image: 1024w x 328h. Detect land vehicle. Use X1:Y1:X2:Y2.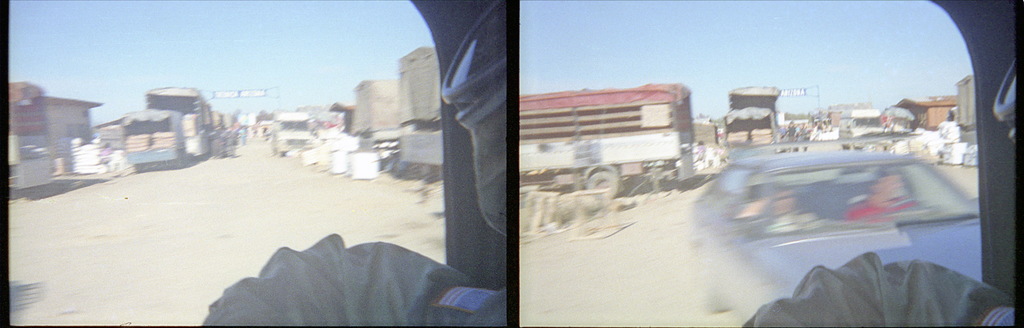
520:67:757:250.
